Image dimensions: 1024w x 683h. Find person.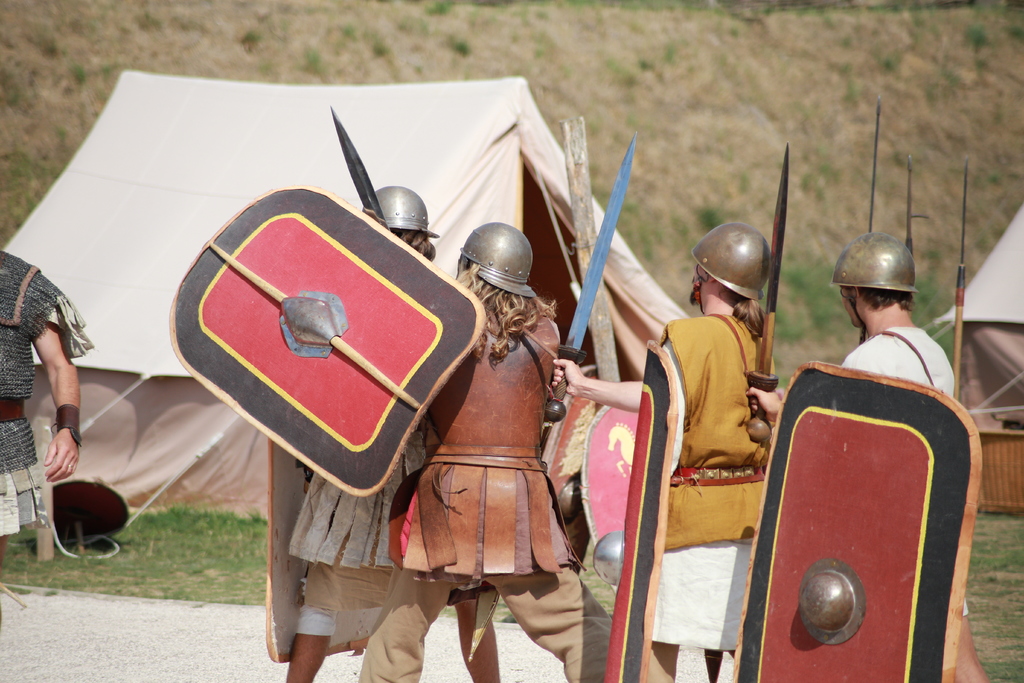
left=745, top=236, right=988, bottom=682.
